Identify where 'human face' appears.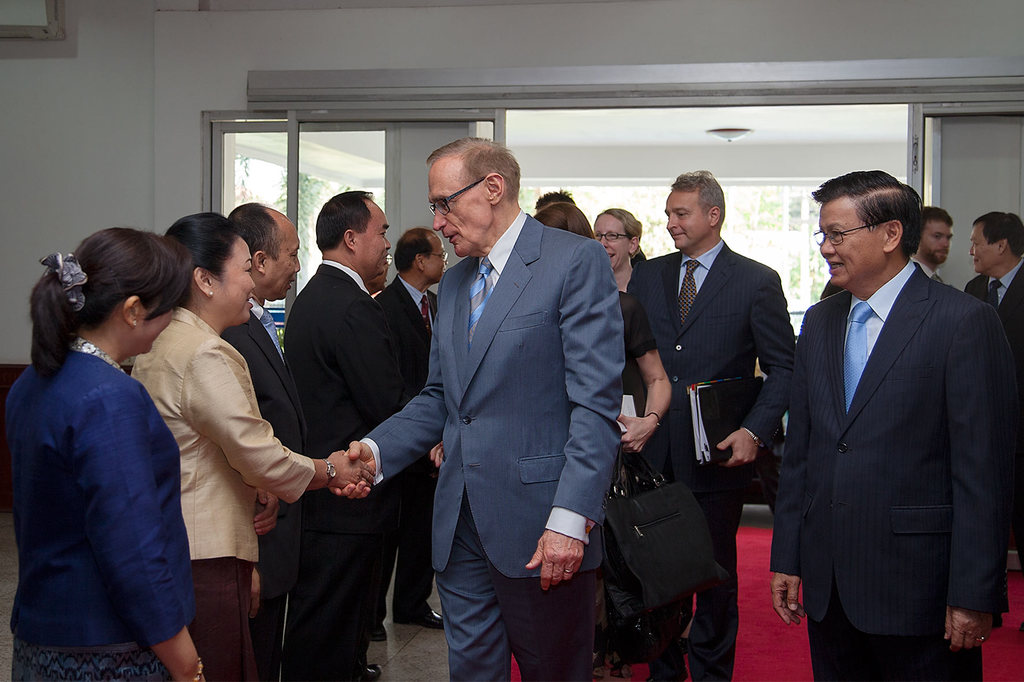
Appears at 663, 191, 707, 248.
